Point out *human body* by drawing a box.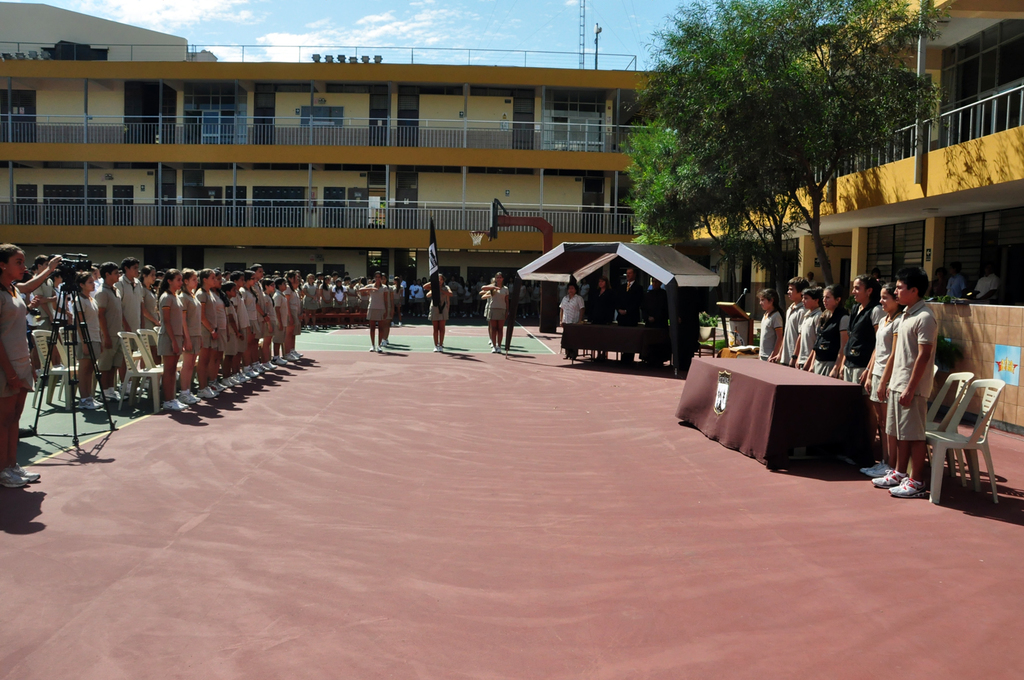
[425, 270, 455, 355].
